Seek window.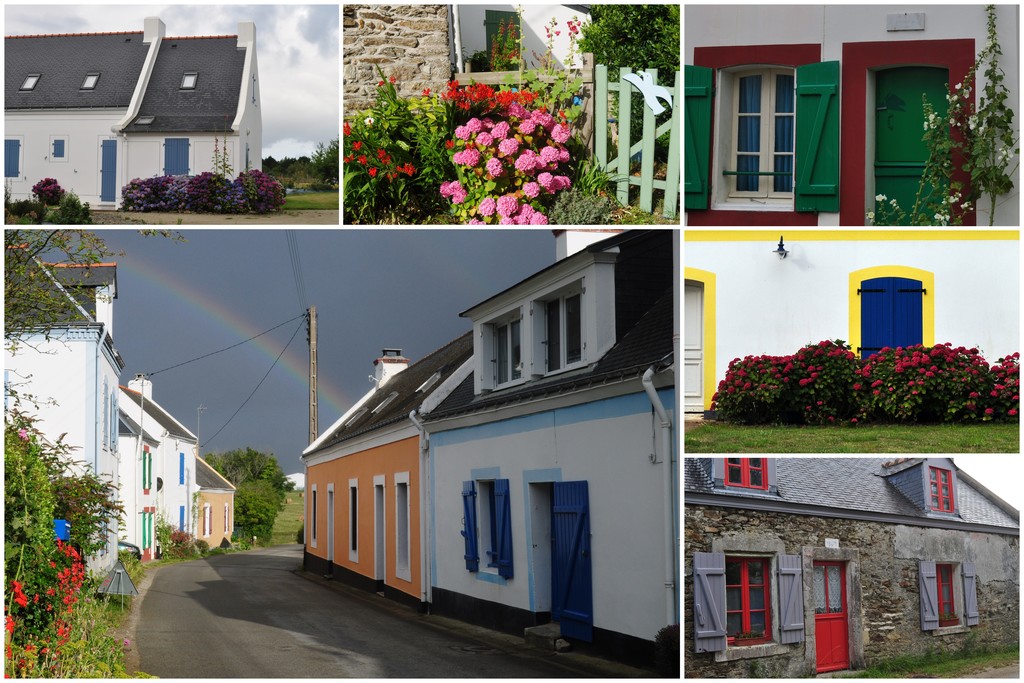
726 454 767 488.
